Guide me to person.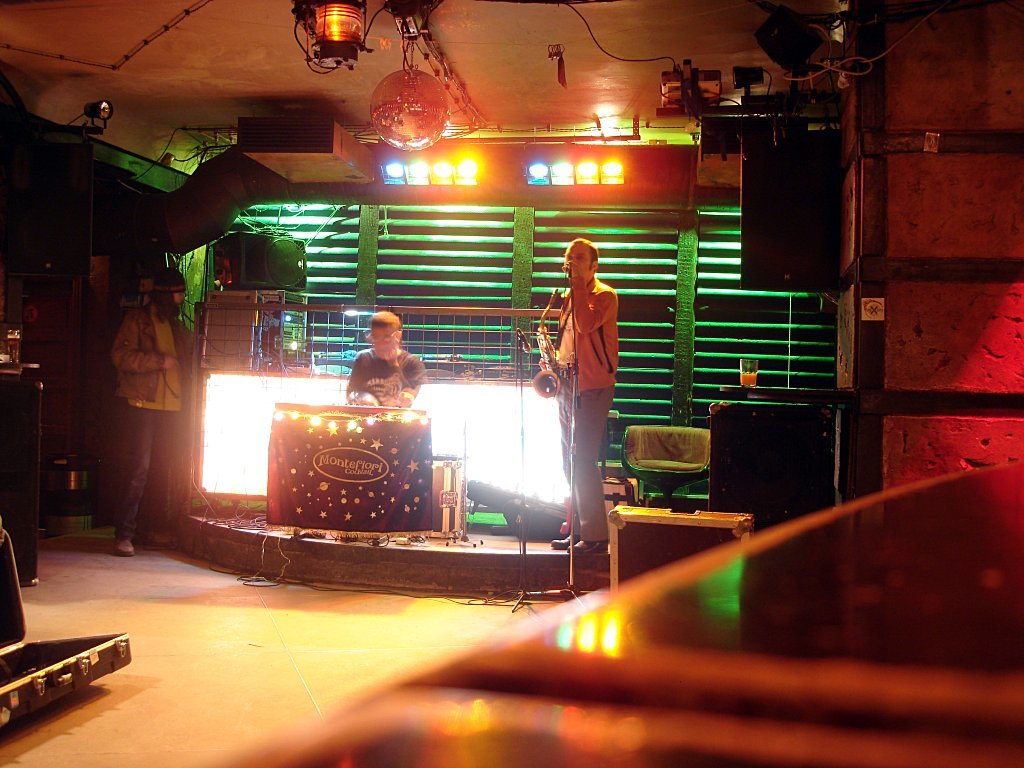
Guidance: (99, 265, 203, 551).
